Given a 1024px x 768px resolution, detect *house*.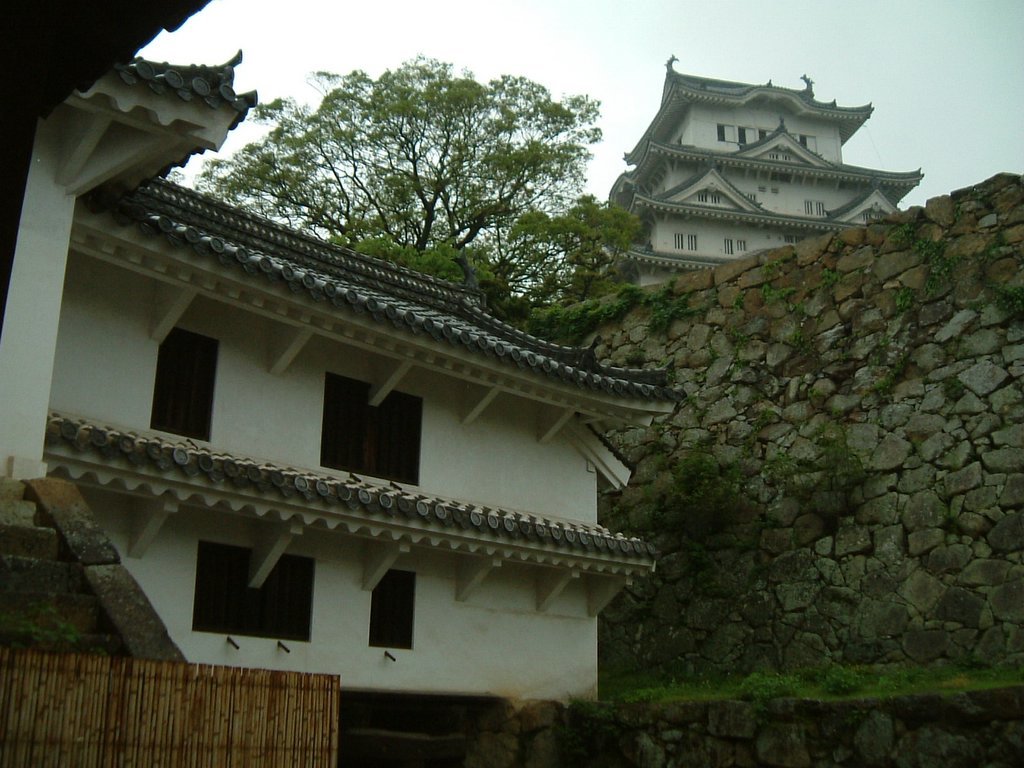
[569,54,918,314].
